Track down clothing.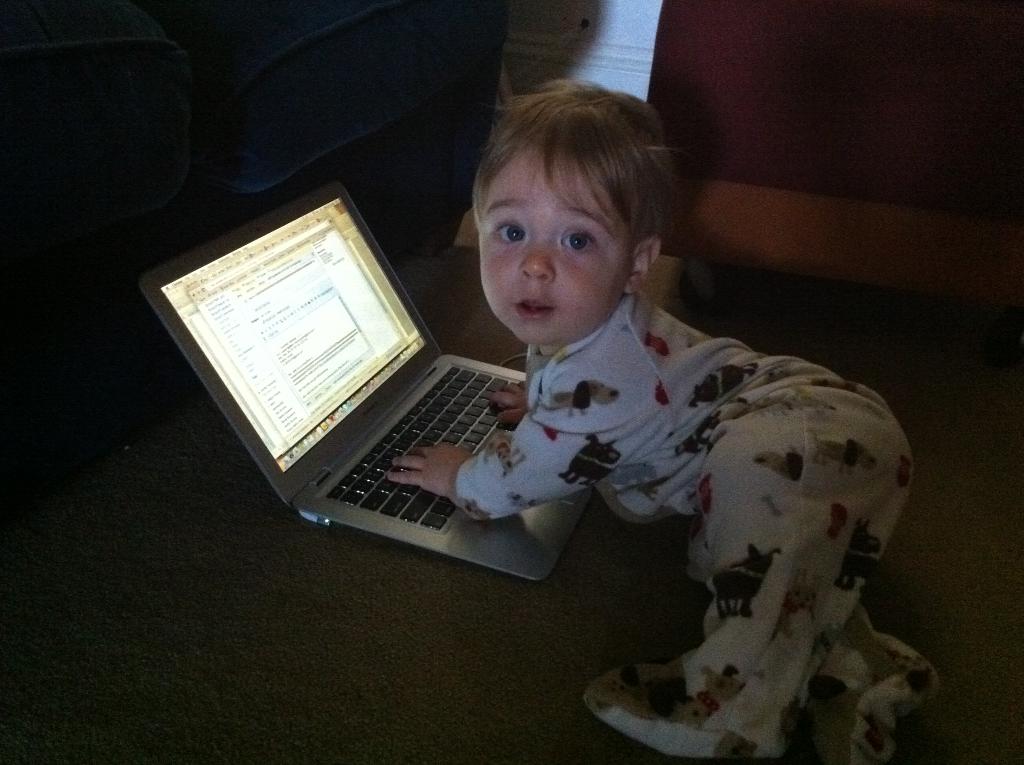
Tracked to [428, 213, 917, 736].
